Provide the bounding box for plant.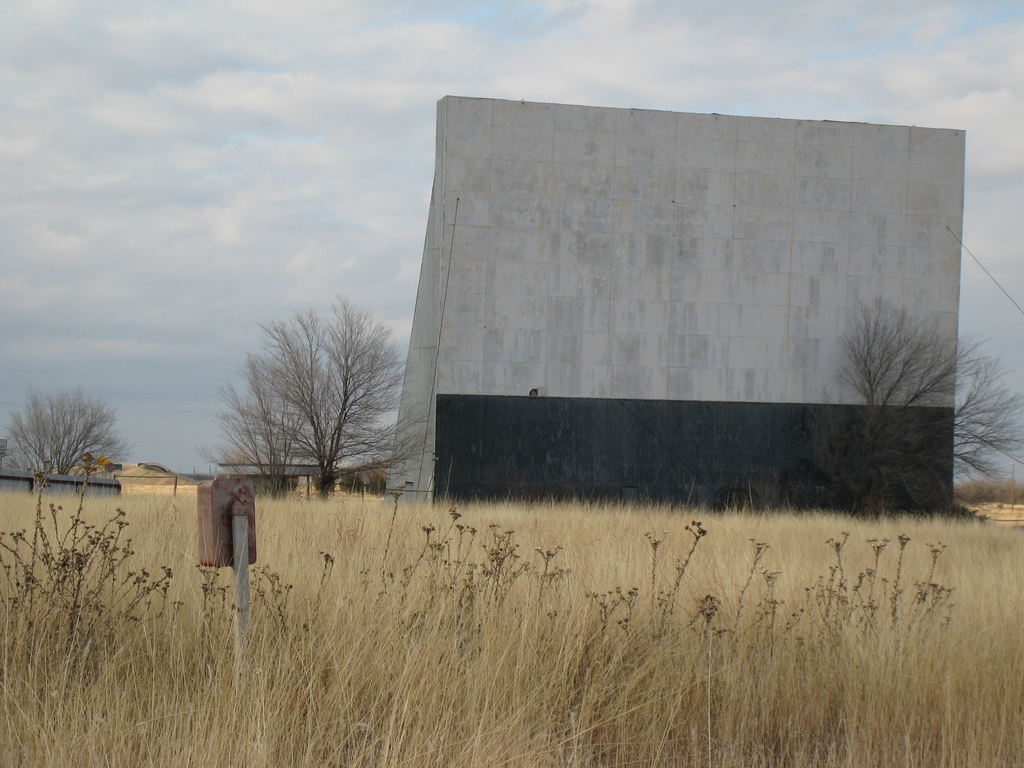
0,484,195,691.
